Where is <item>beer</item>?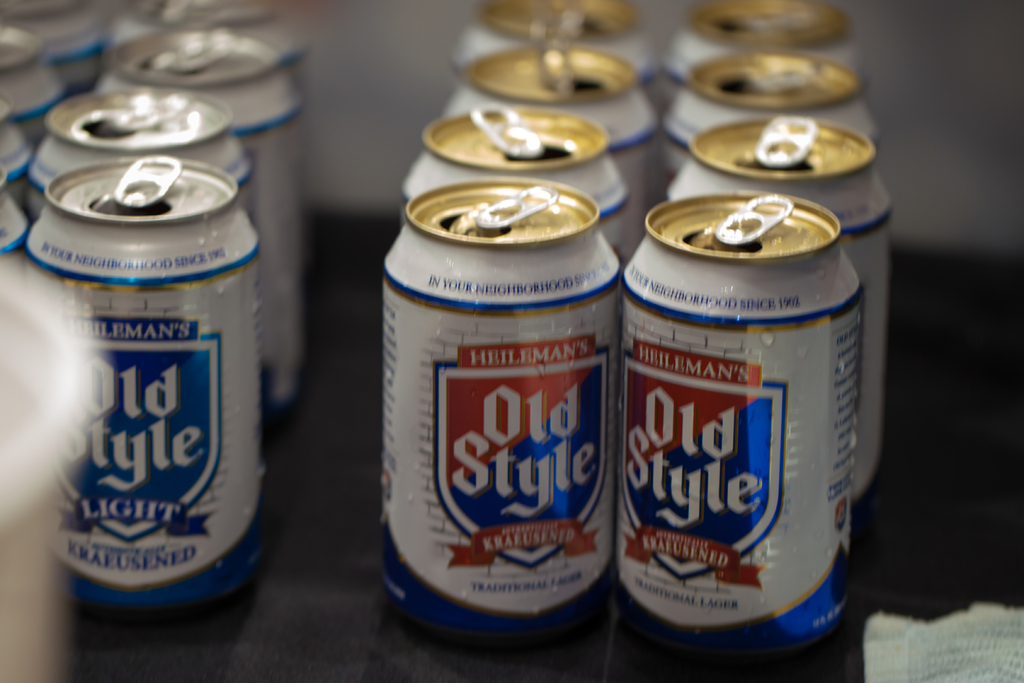
box(0, 90, 40, 189).
